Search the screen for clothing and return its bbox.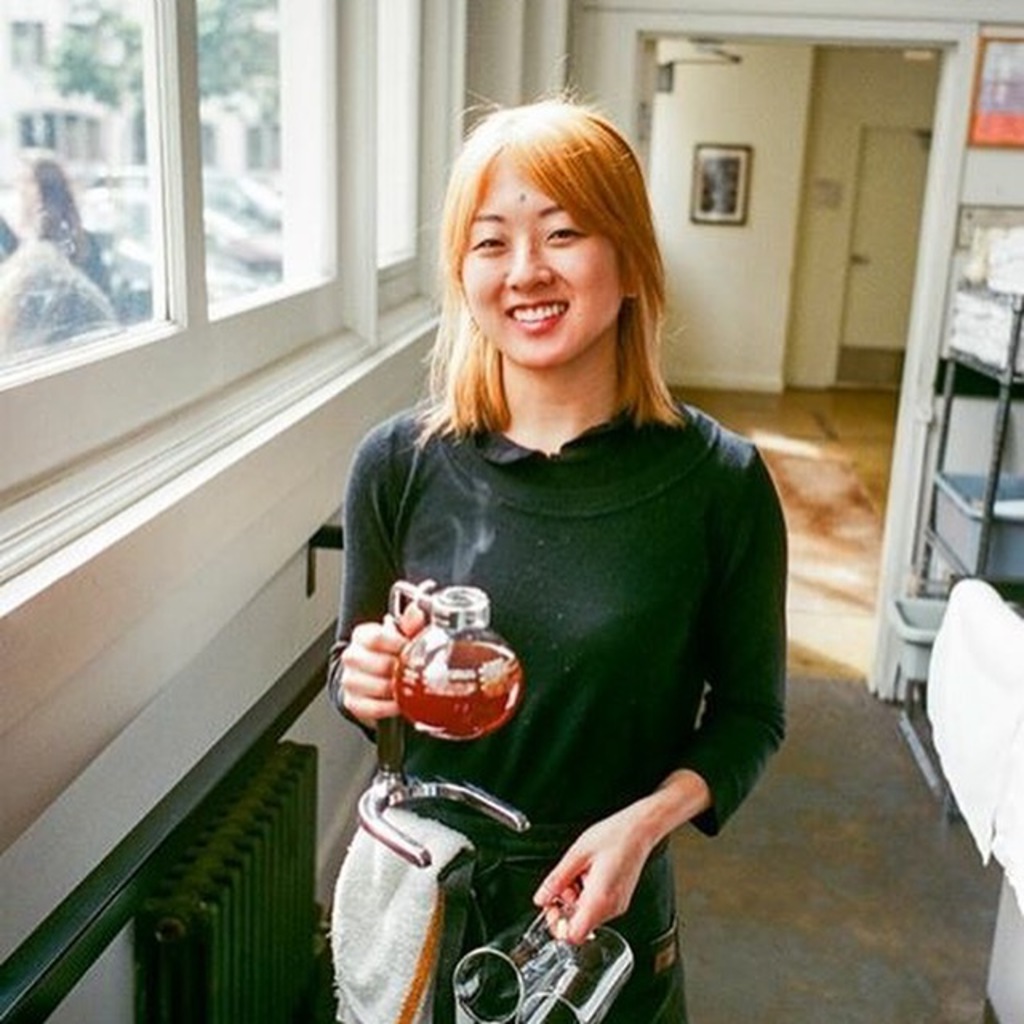
Found: 312:318:794:941.
